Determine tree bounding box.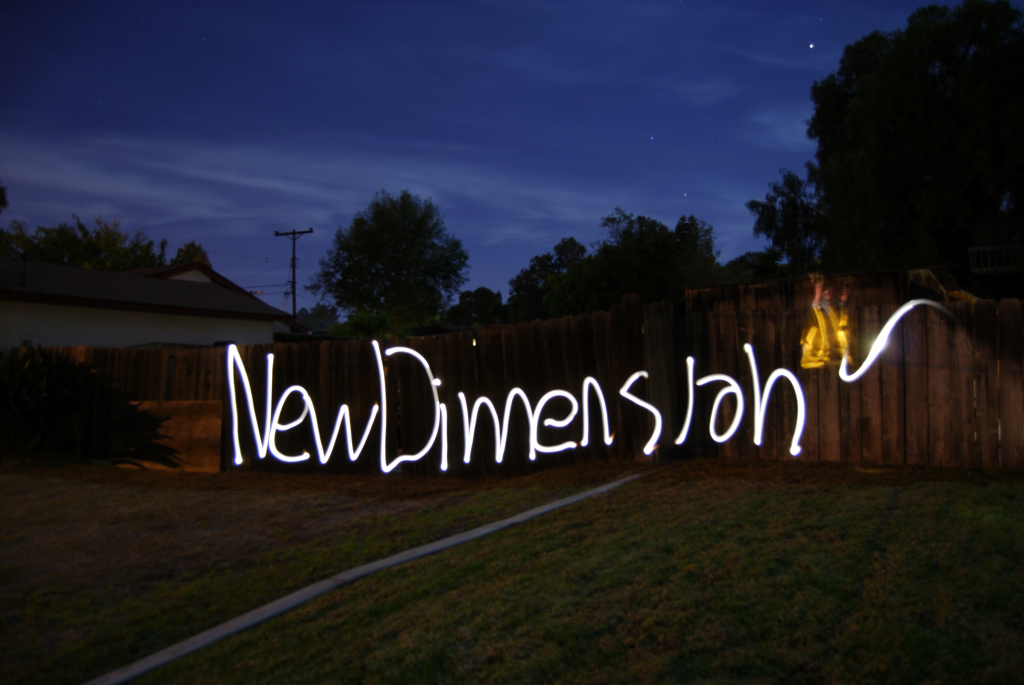
Determined: [x1=811, y1=1, x2=1023, y2=288].
